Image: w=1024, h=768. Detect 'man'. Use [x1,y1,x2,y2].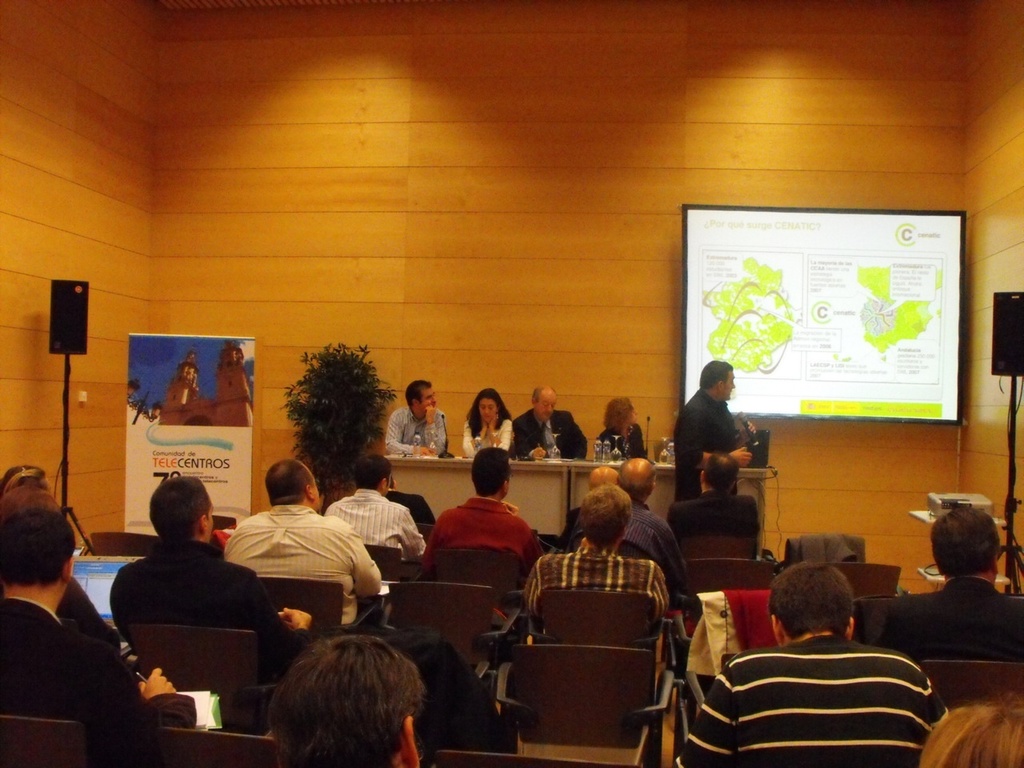
[510,383,589,461].
